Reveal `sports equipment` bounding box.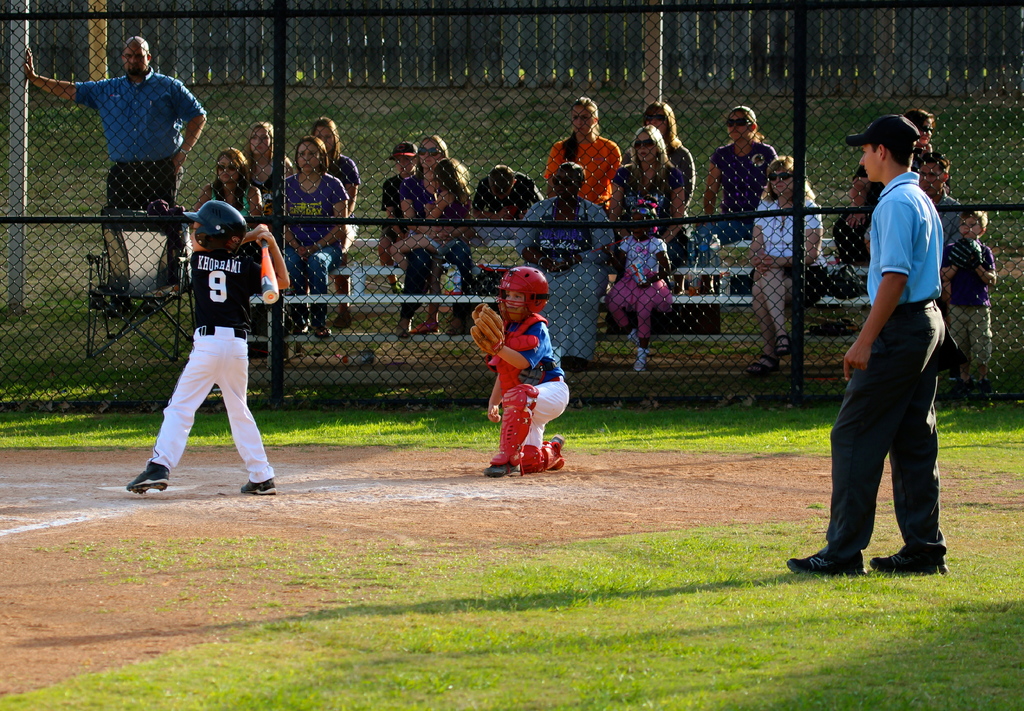
Revealed: [488, 383, 540, 468].
